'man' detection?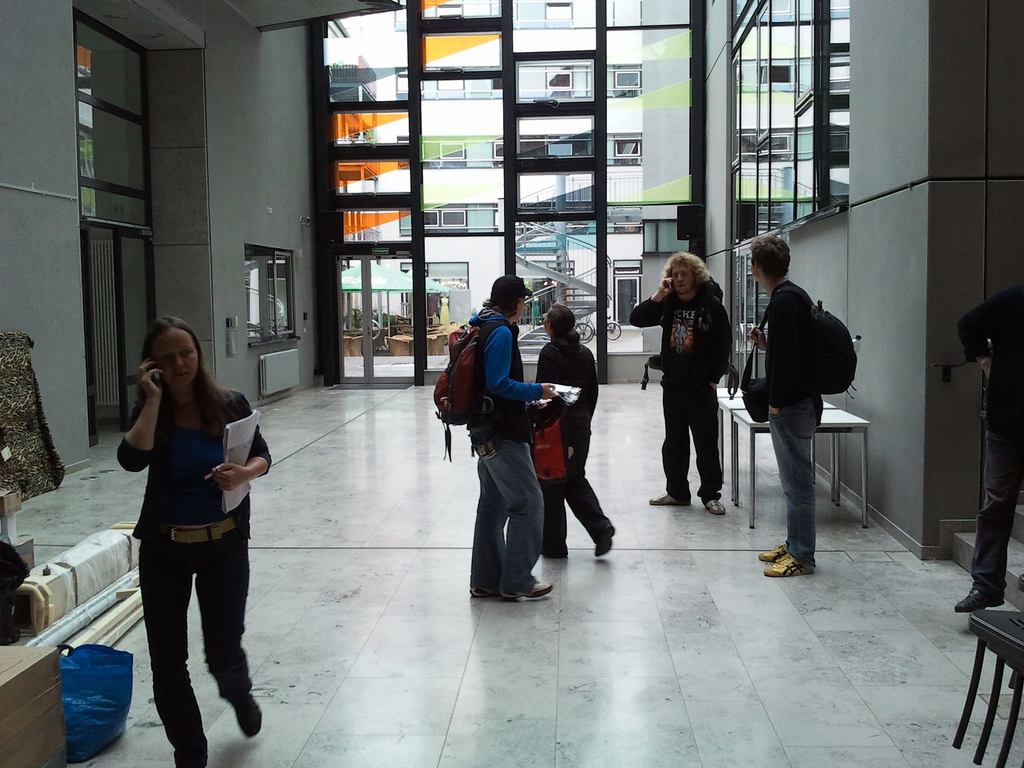
select_region(738, 225, 828, 586)
